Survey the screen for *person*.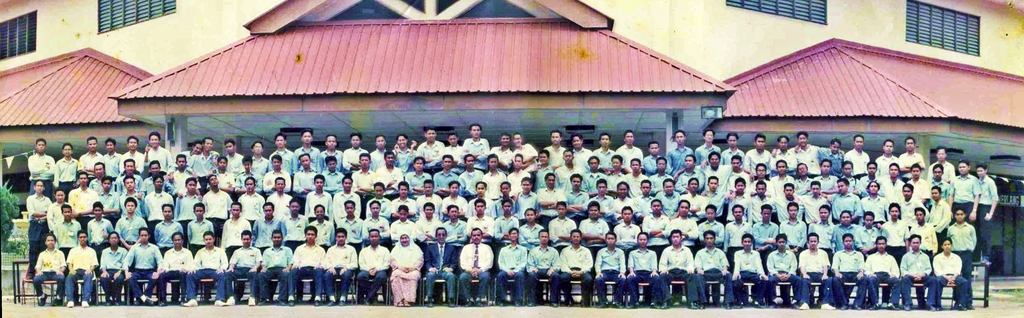
Survey found: crop(572, 134, 591, 169).
